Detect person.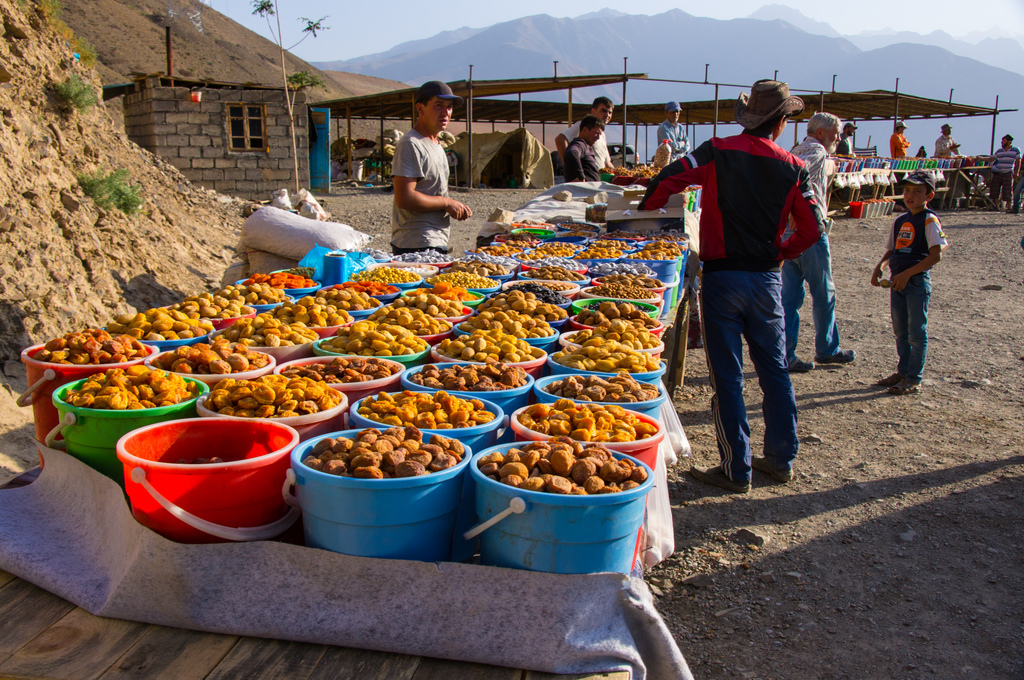
Detected at Rect(781, 114, 865, 371).
